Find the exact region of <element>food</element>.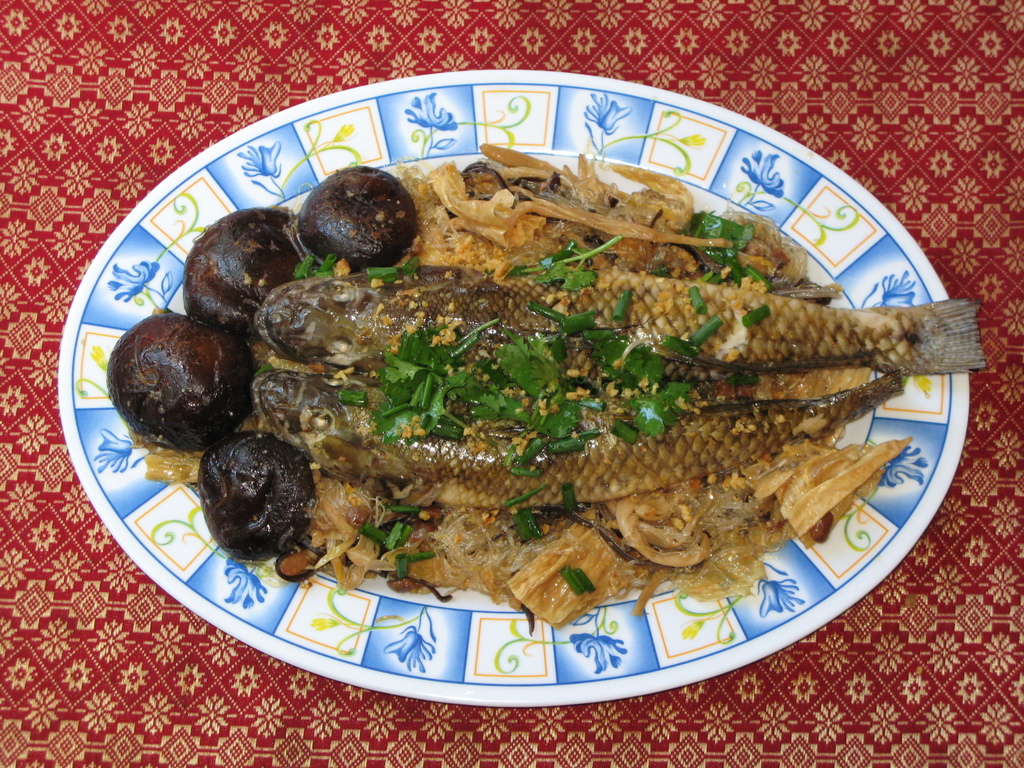
Exact region: x1=180 y1=204 x2=308 y2=335.
